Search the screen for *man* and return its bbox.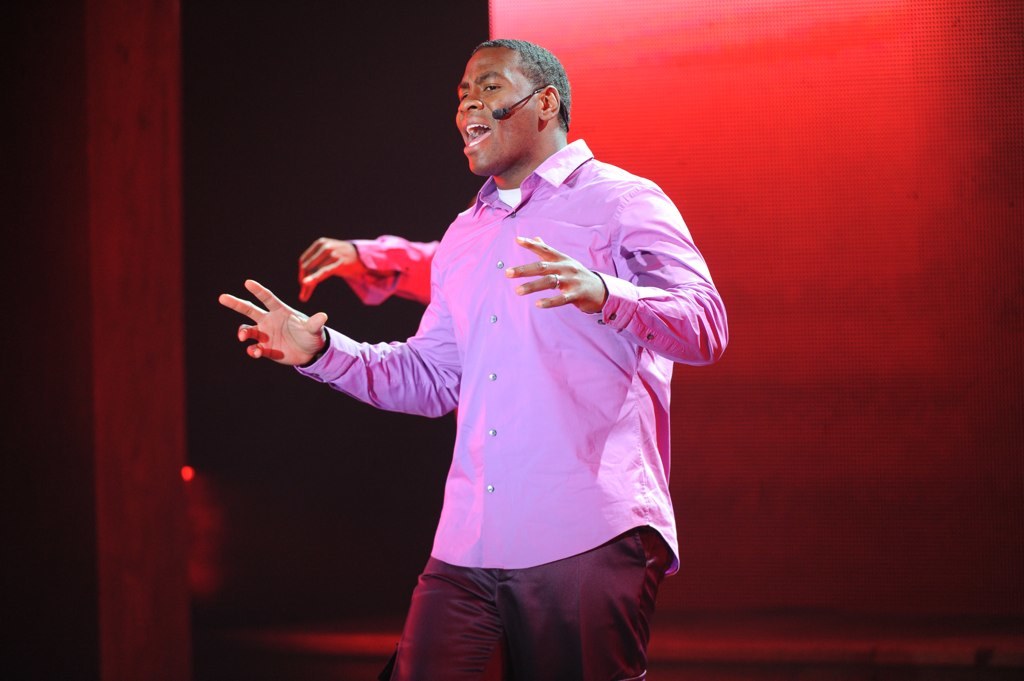
Found: x1=211 y1=17 x2=745 y2=680.
